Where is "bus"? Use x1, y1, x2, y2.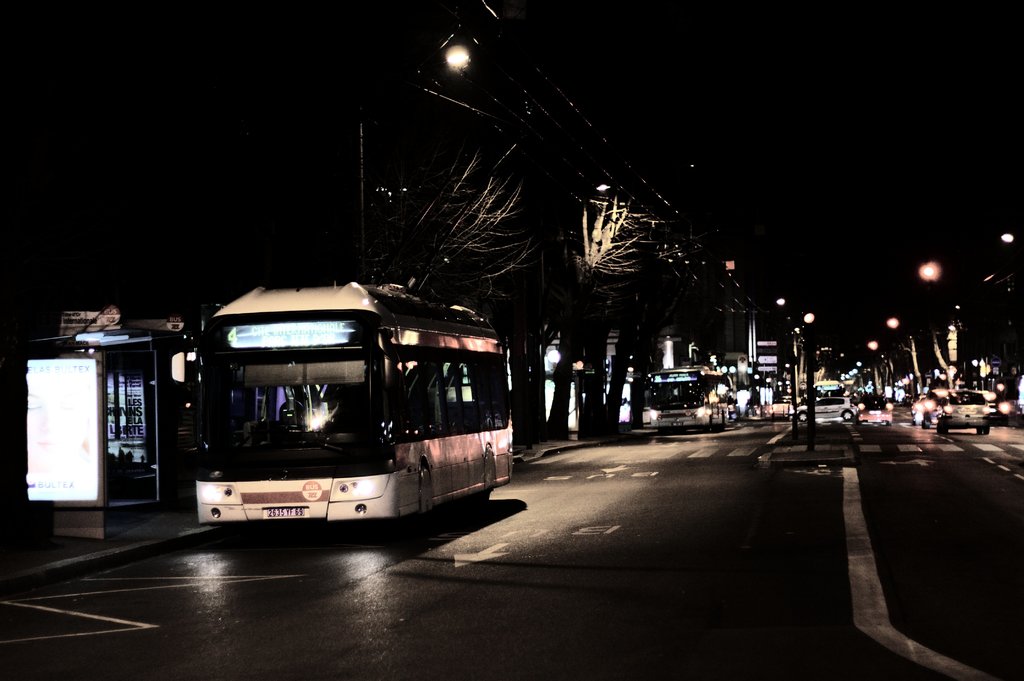
166, 283, 515, 522.
